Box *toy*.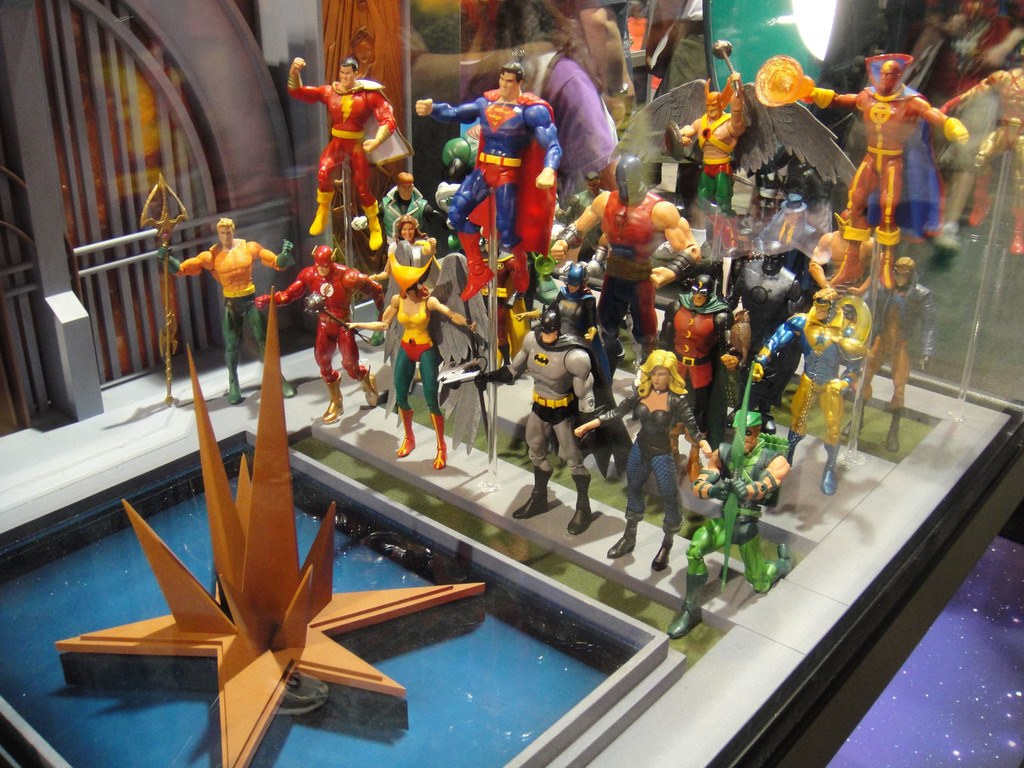
{"x1": 861, "y1": 253, "x2": 934, "y2": 452}.
